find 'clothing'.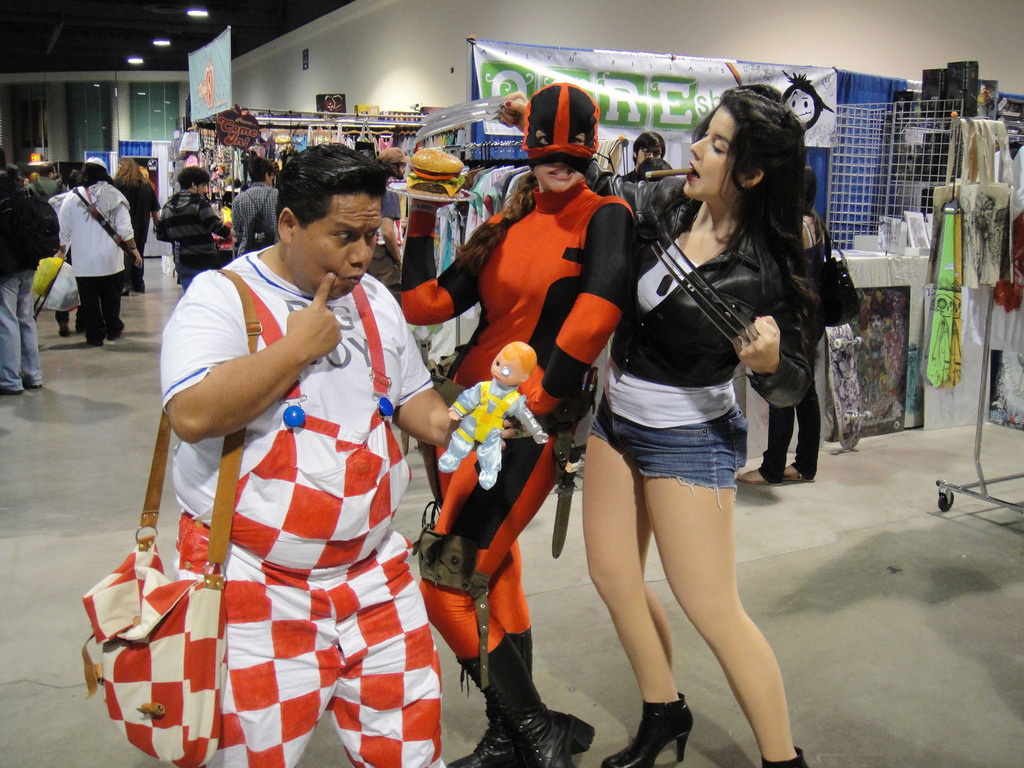
<region>157, 189, 229, 297</region>.
